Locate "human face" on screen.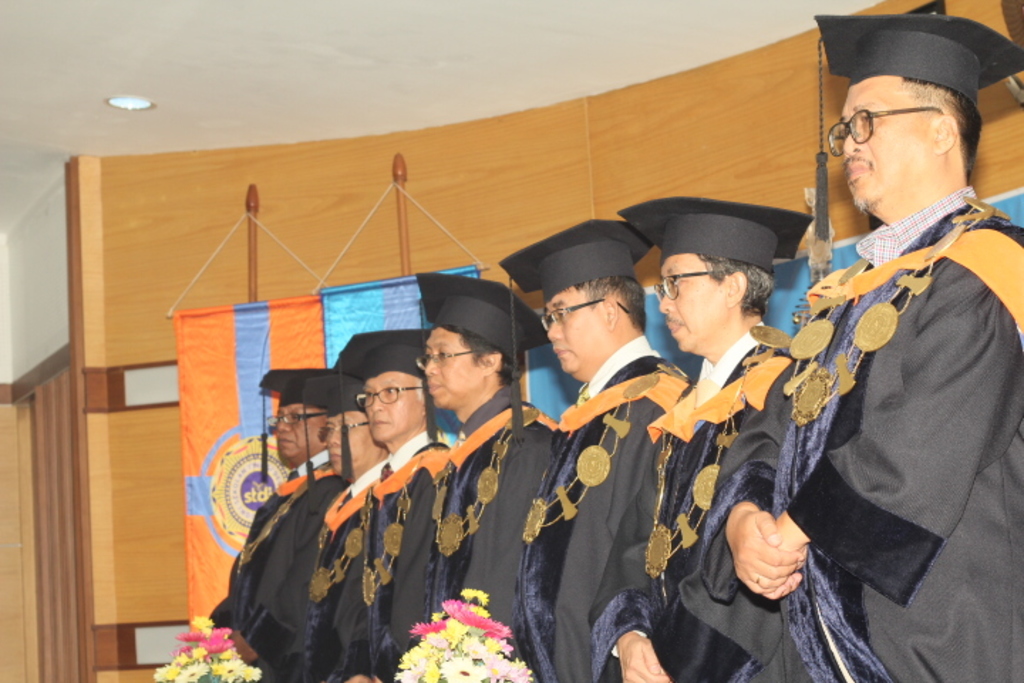
On screen at [left=274, top=406, right=316, bottom=460].
